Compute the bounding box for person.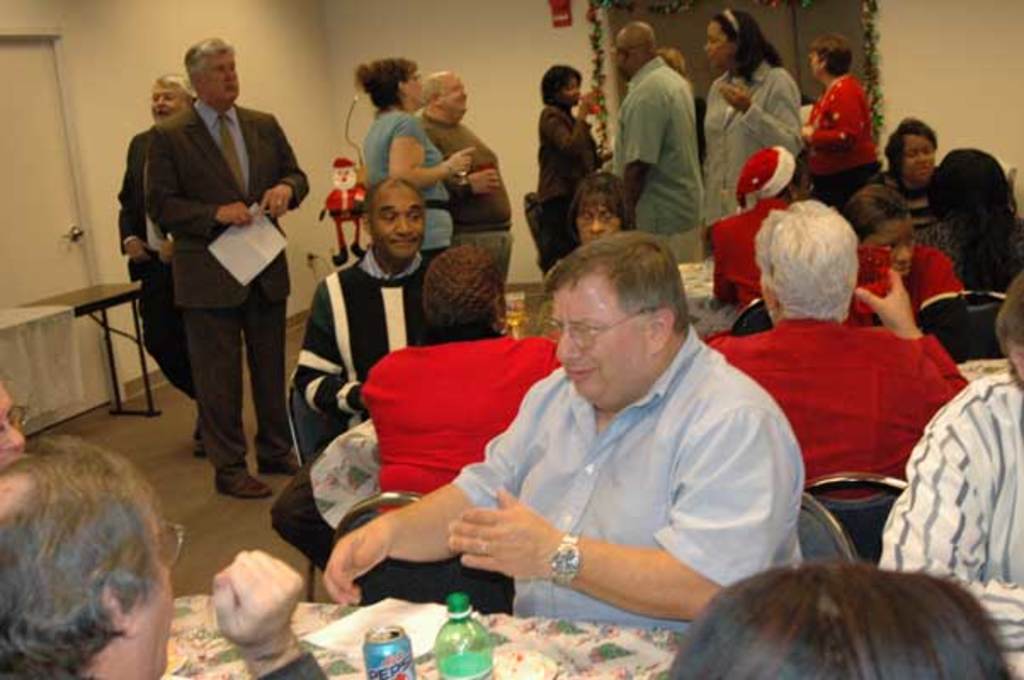
{"x1": 706, "y1": 141, "x2": 816, "y2": 311}.
